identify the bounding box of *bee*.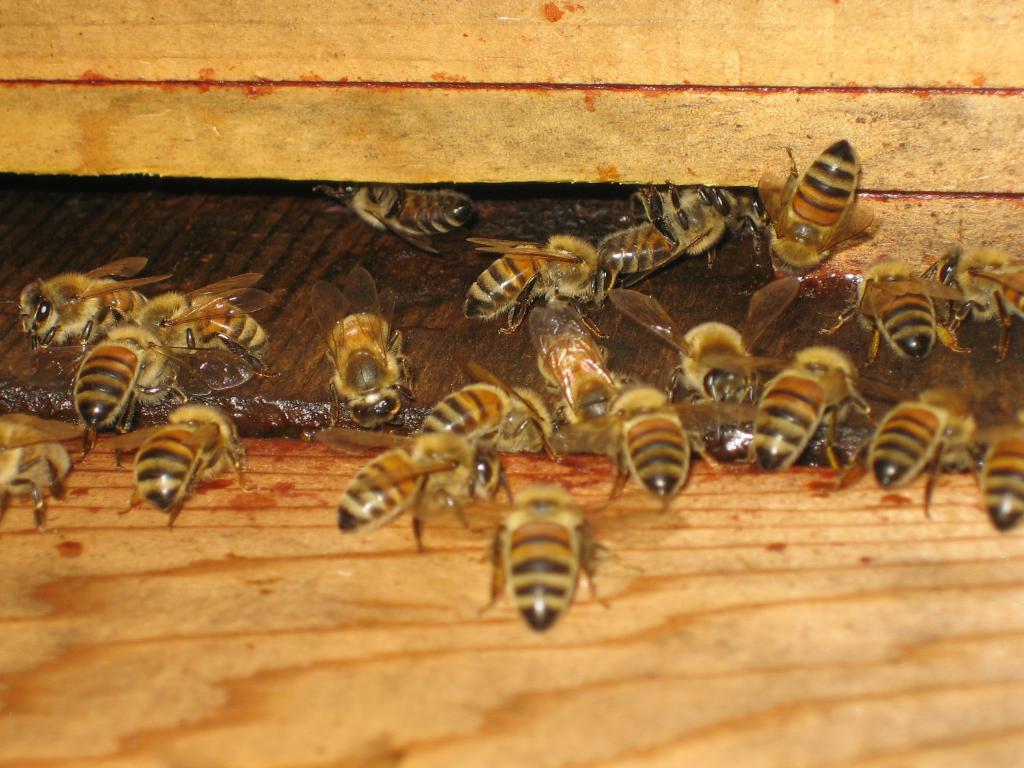
rect(753, 133, 873, 286).
